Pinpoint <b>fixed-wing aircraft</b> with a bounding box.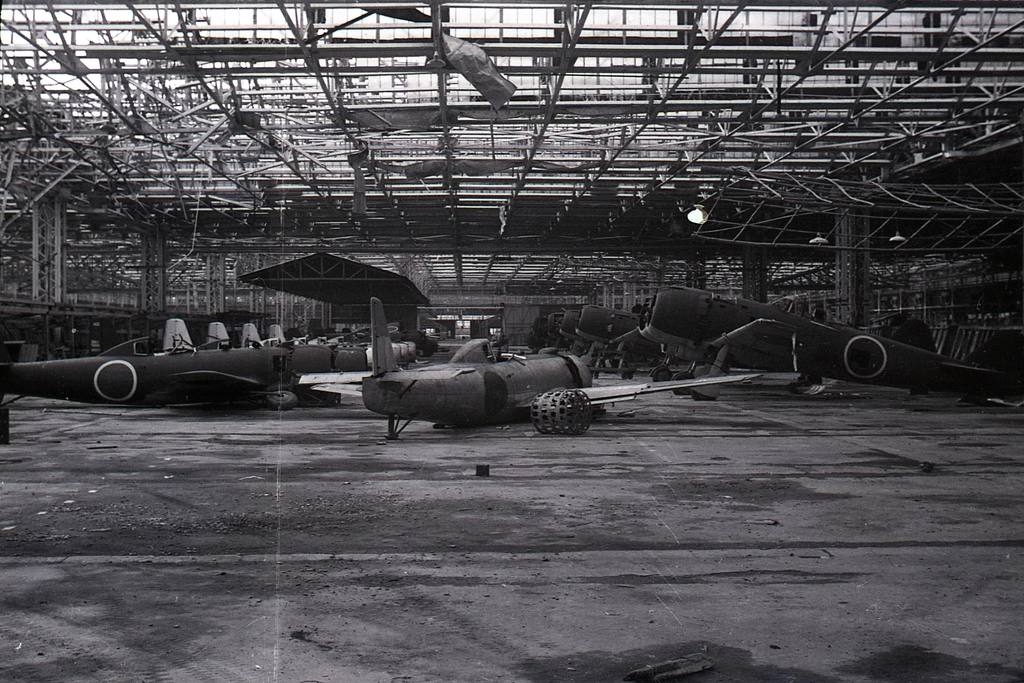
select_region(559, 311, 620, 365).
